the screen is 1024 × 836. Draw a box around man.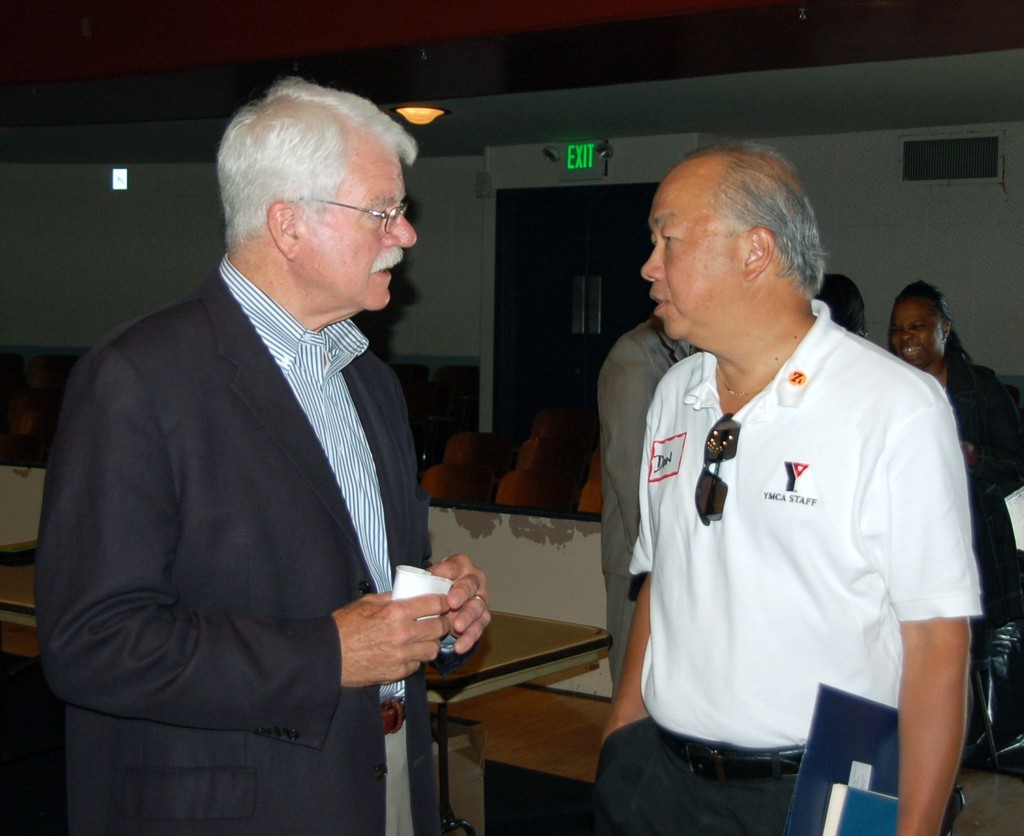
detection(596, 311, 703, 687).
